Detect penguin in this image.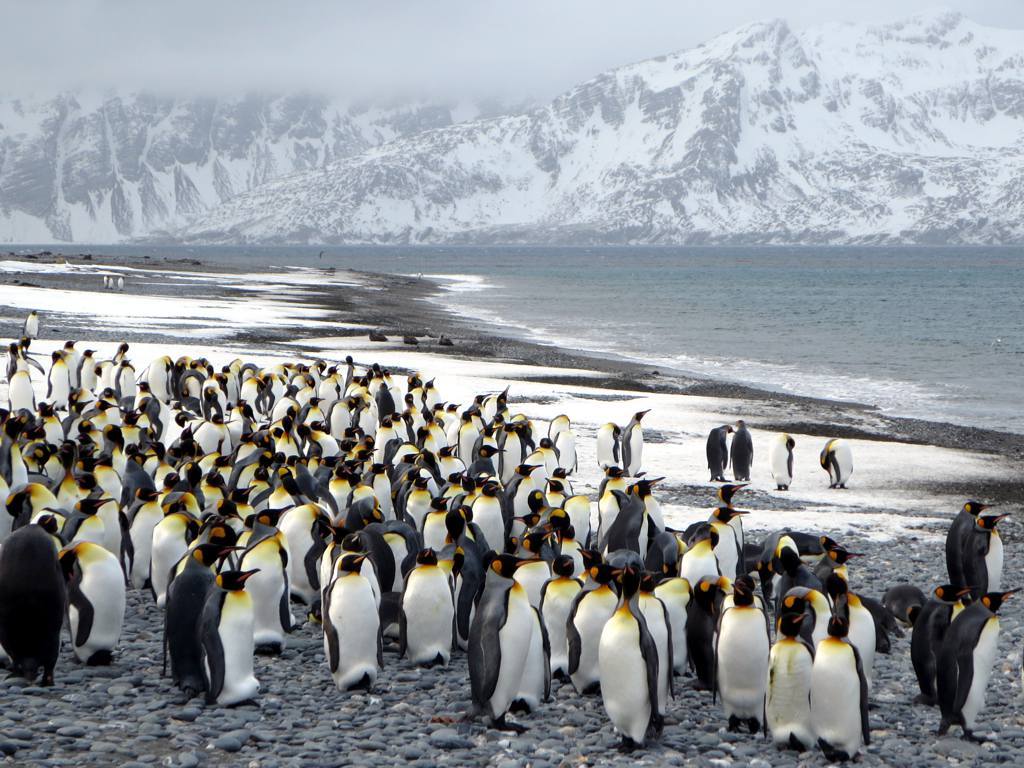
Detection: 726, 420, 756, 492.
